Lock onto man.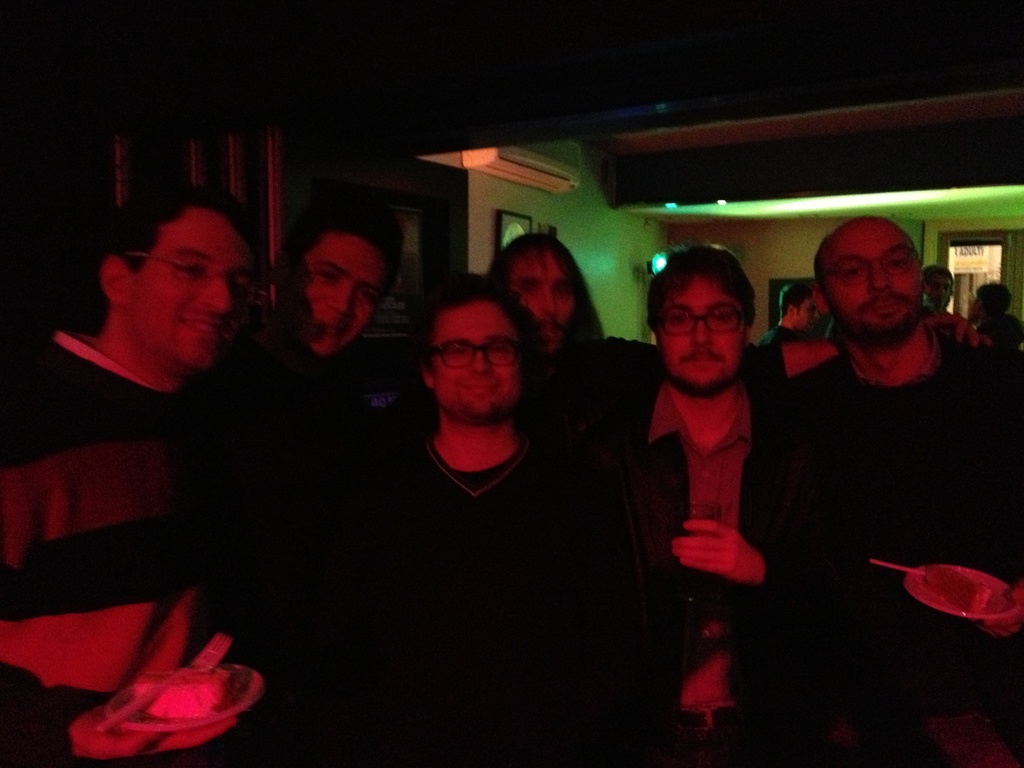
Locked: bbox(253, 209, 401, 767).
